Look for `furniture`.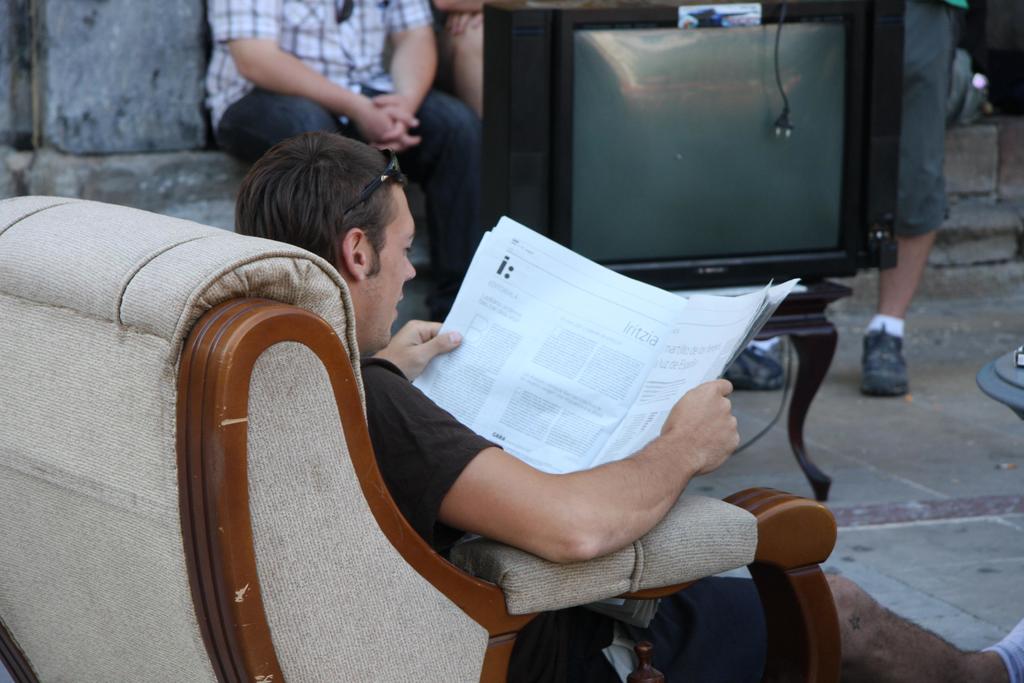
Found: locate(0, 193, 837, 682).
